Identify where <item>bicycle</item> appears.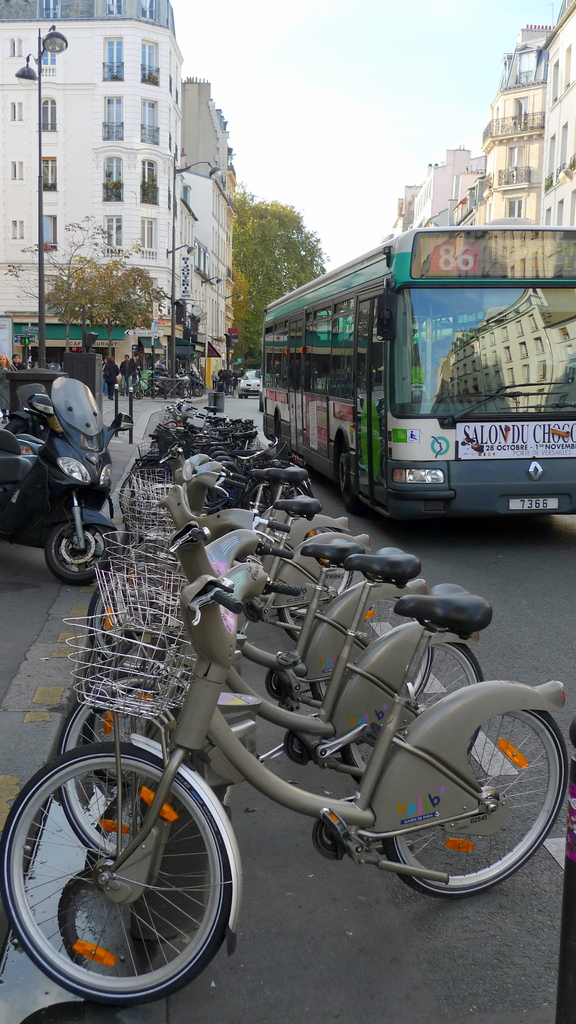
Appears at [x1=0, y1=526, x2=572, y2=1012].
